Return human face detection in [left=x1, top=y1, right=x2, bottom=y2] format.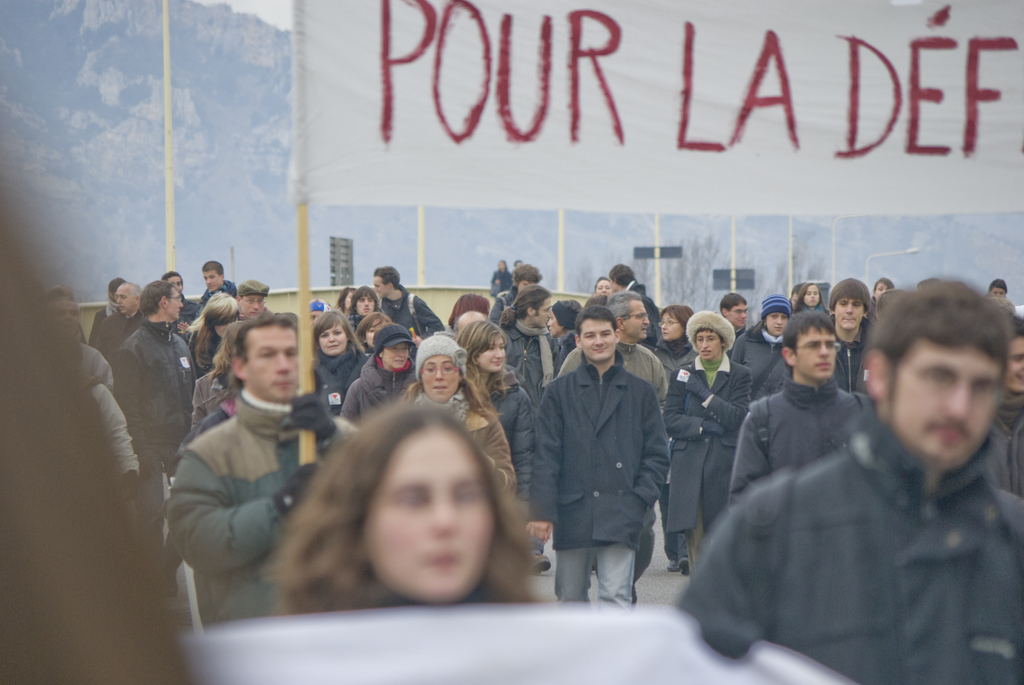
[left=321, top=327, right=342, bottom=354].
